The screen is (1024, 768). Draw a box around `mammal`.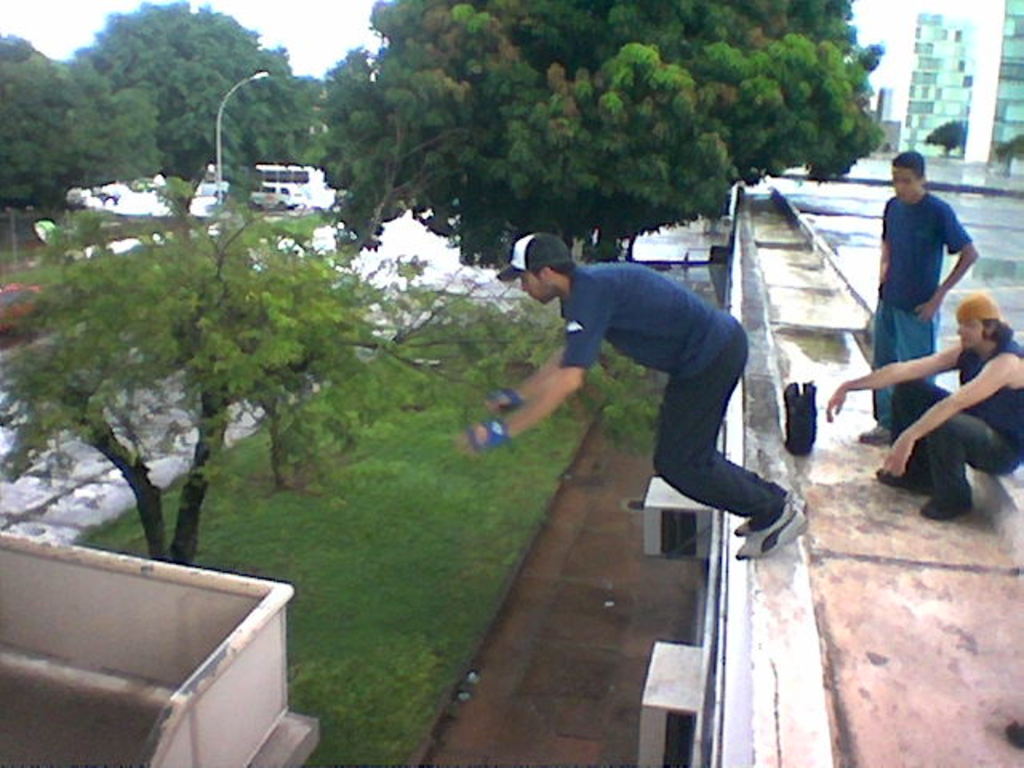
[818,290,1022,520].
